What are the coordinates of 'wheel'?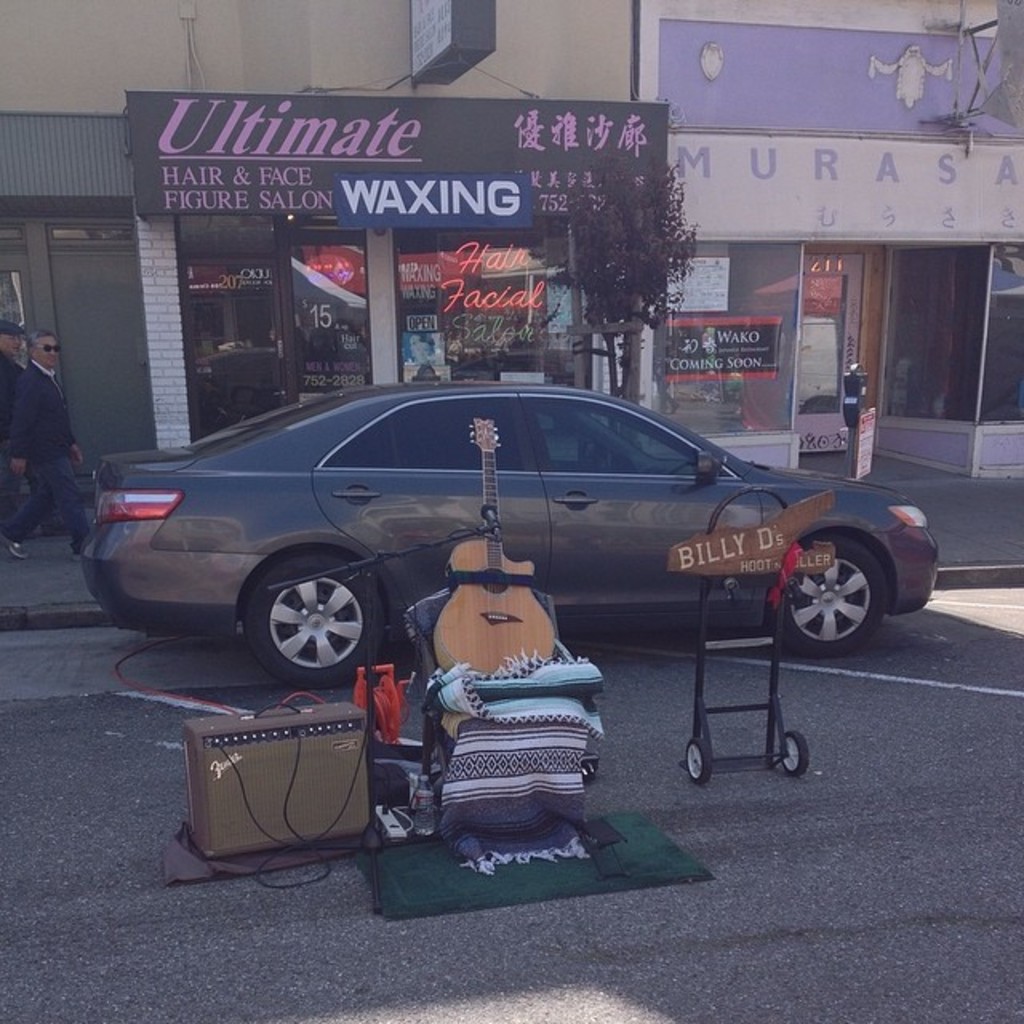
[768, 531, 886, 650].
